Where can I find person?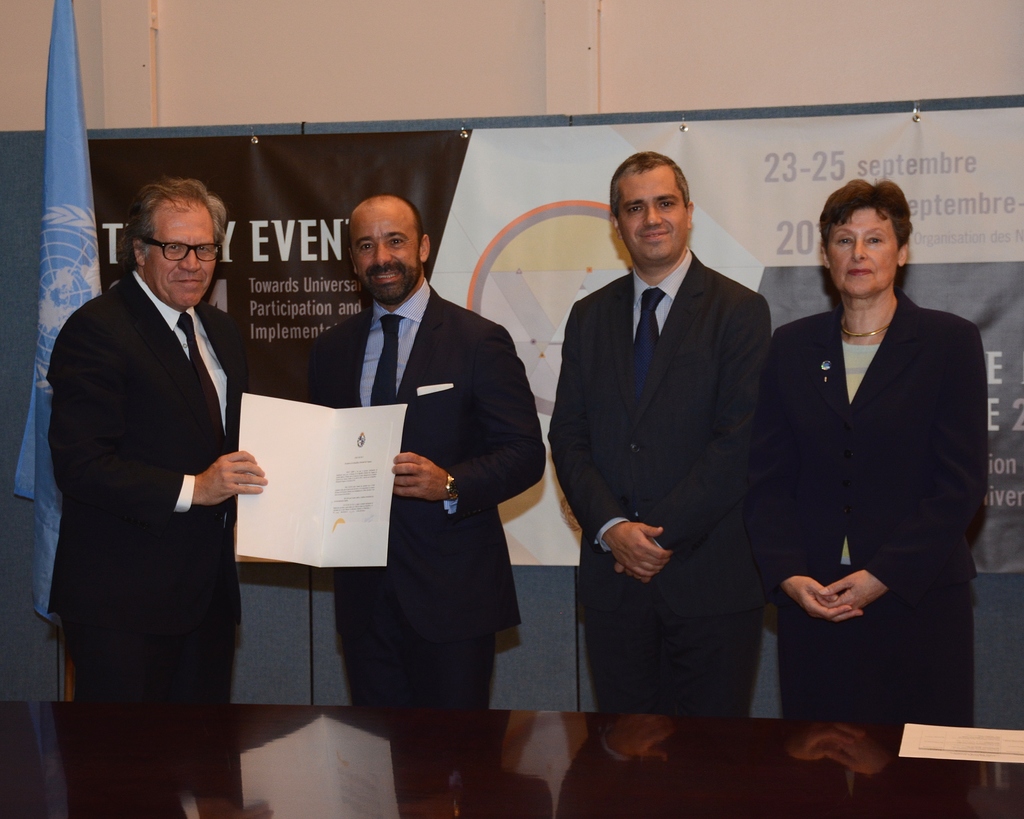
You can find it at (left=43, top=136, right=270, bottom=761).
